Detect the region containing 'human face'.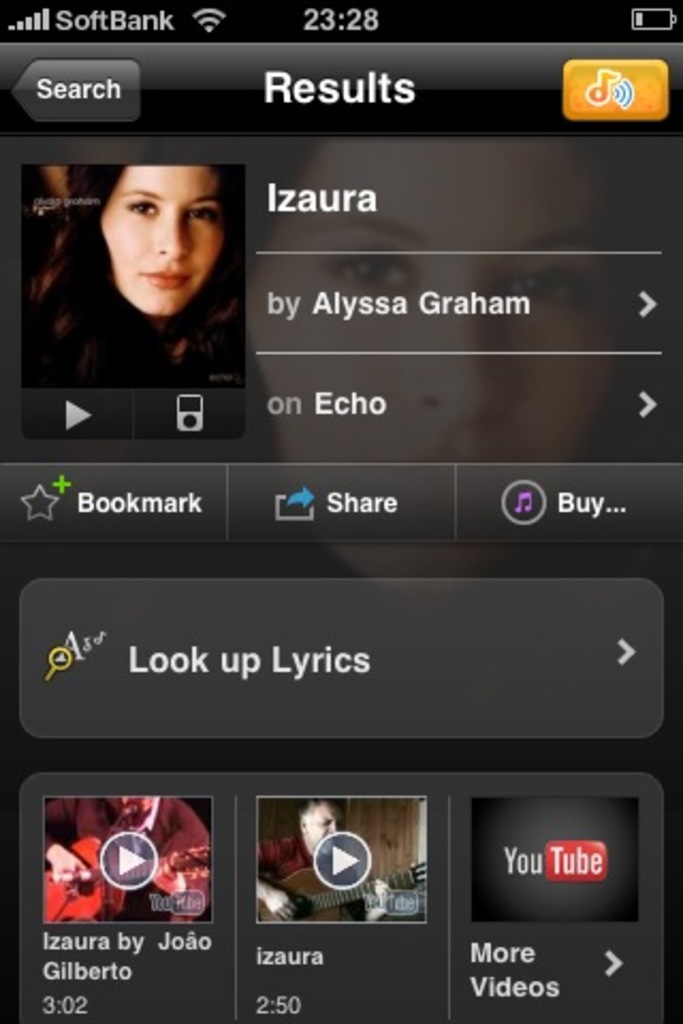
bbox=(297, 800, 344, 855).
